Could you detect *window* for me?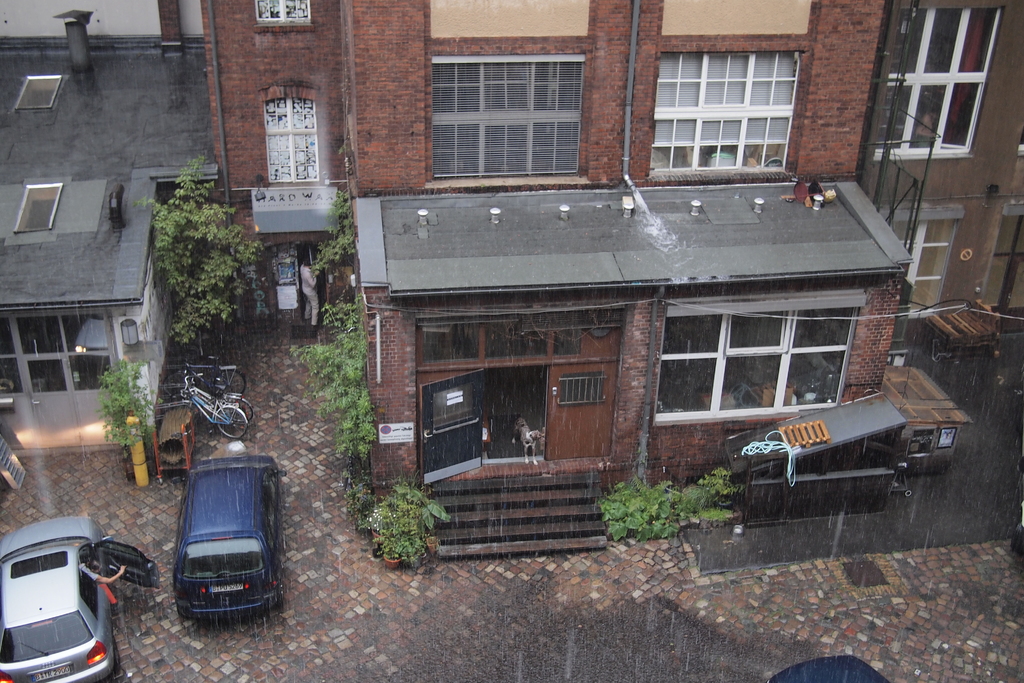
Detection result: pyautogui.locateOnScreen(431, 52, 581, 177).
